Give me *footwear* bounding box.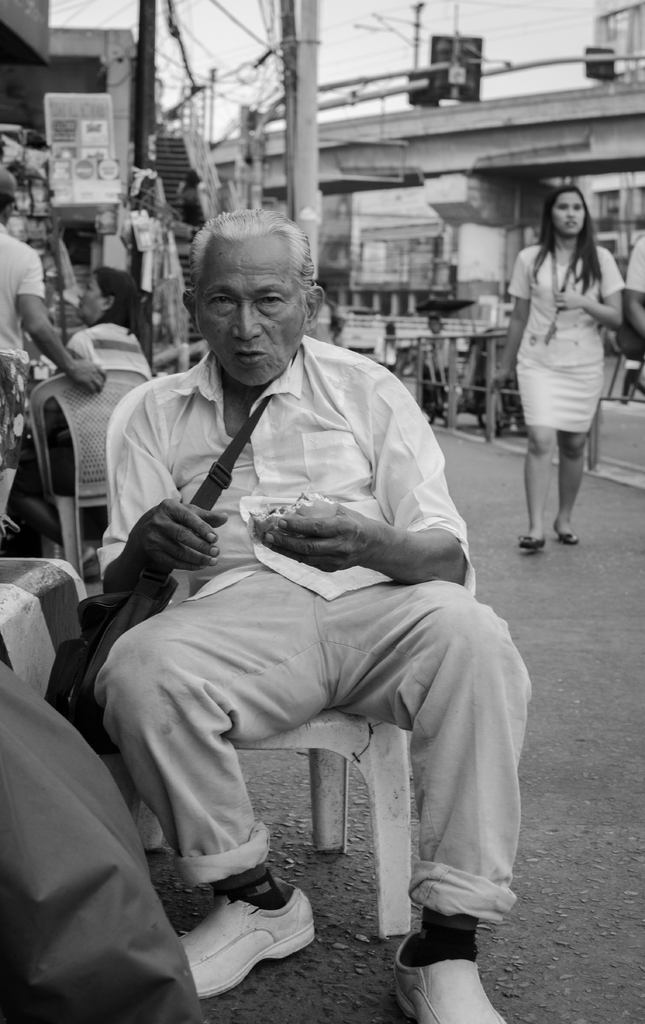
{"left": 384, "top": 927, "right": 525, "bottom": 1023}.
